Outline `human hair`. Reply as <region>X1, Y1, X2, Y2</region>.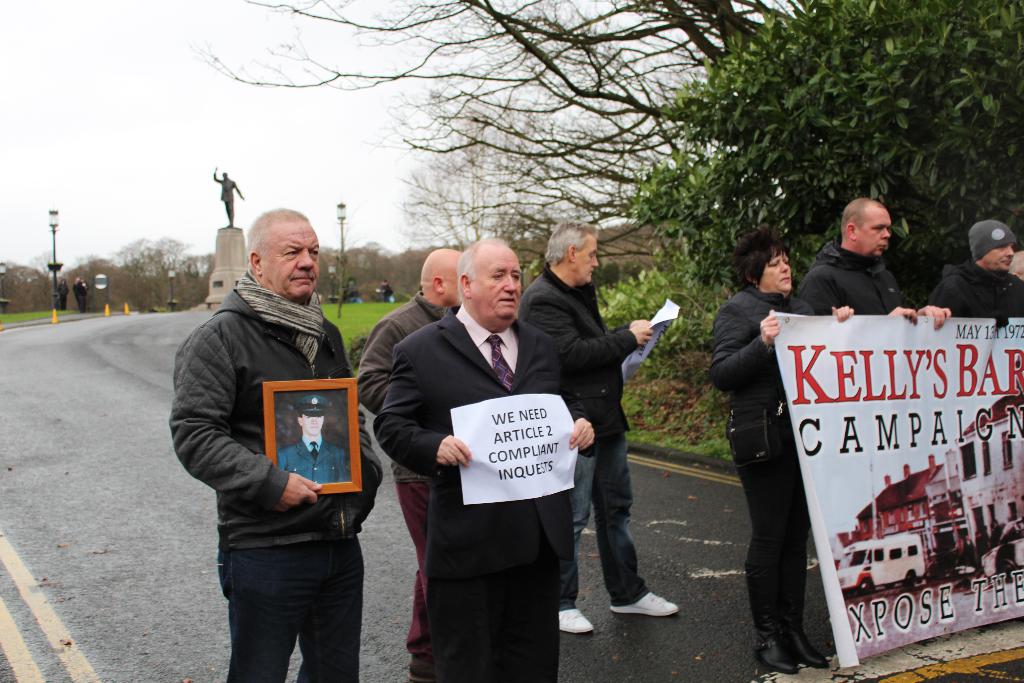
<region>455, 241, 514, 312</region>.
